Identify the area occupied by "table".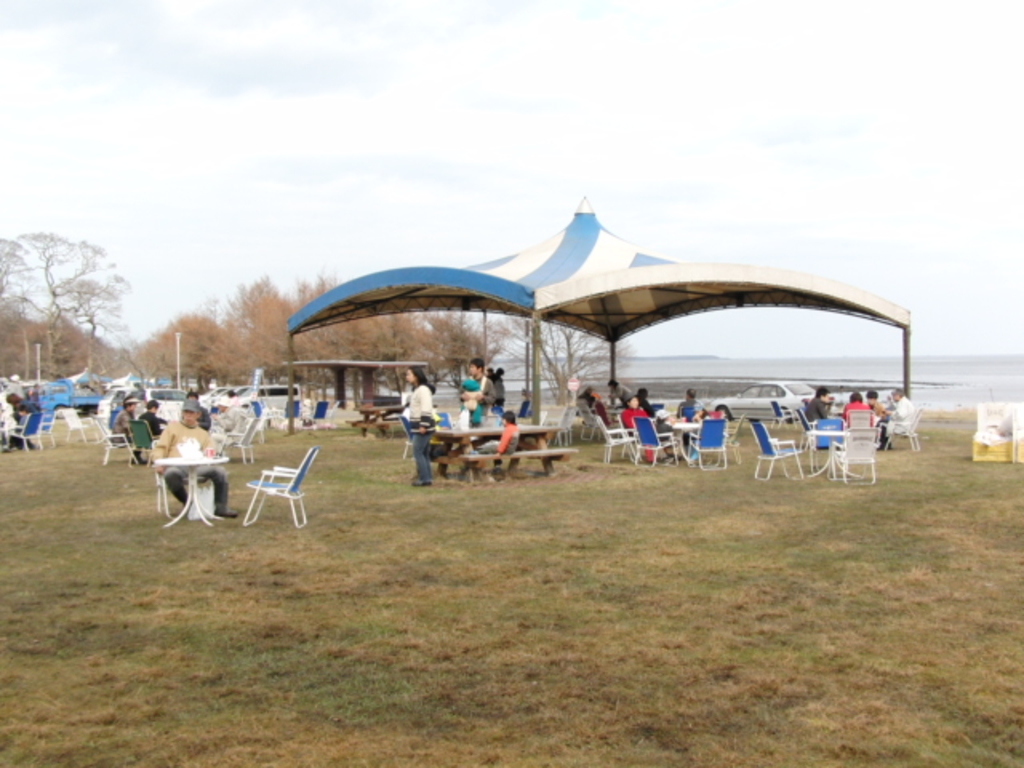
Area: <bbox>146, 421, 256, 539</bbox>.
